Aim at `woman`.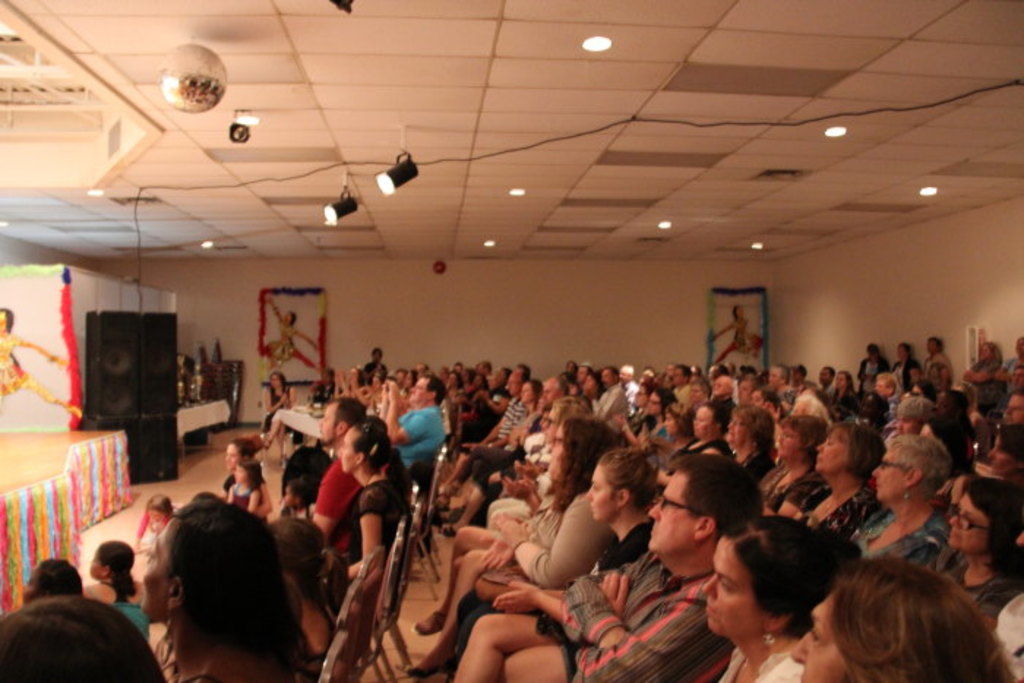
Aimed at <bbox>456, 439, 661, 682</bbox>.
